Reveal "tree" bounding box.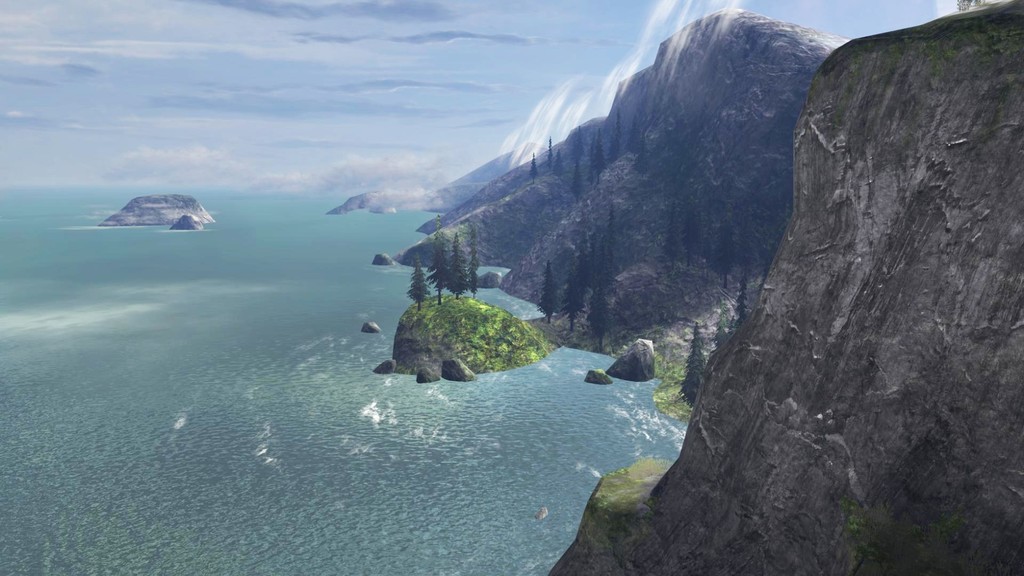
Revealed: bbox=[566, 159, 583, 206].
